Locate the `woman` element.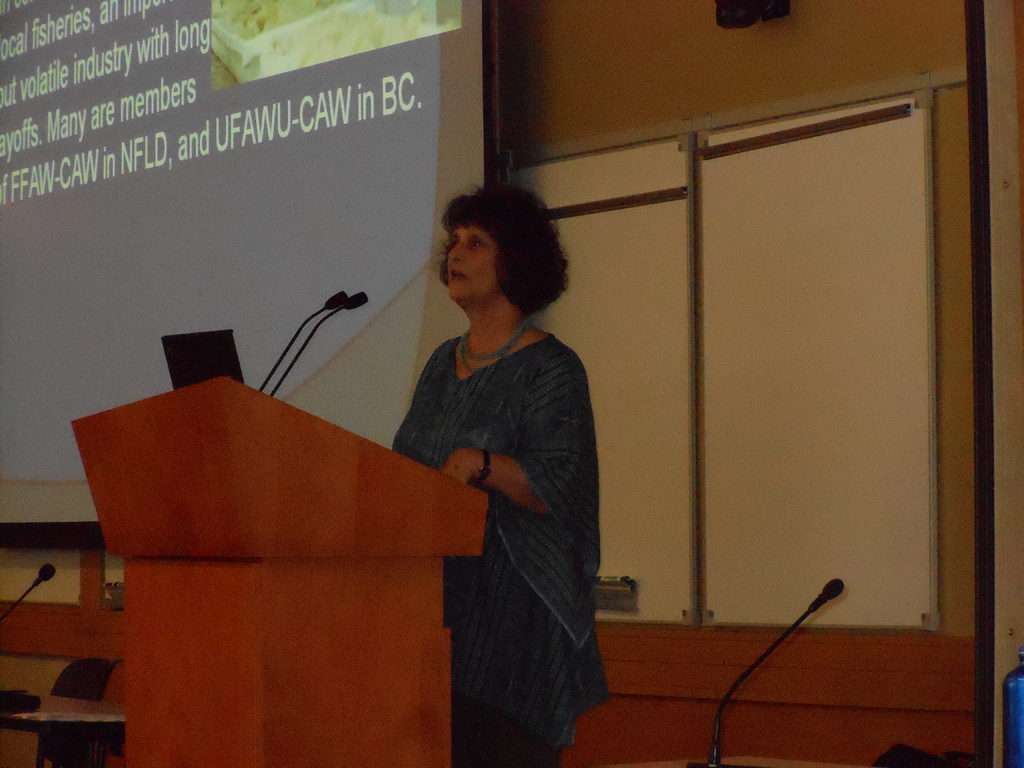
Element bbox: <box>379,182,609,755</box>.
